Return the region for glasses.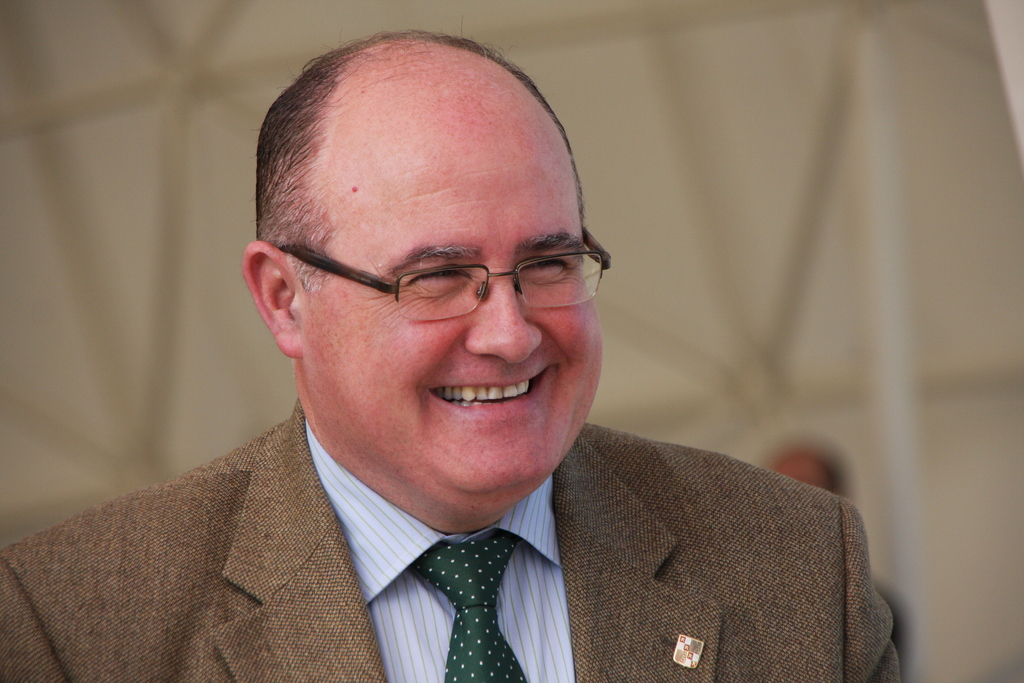
{"x1": 276, "y1": 226, "x2": 613, "y2": 322}.
